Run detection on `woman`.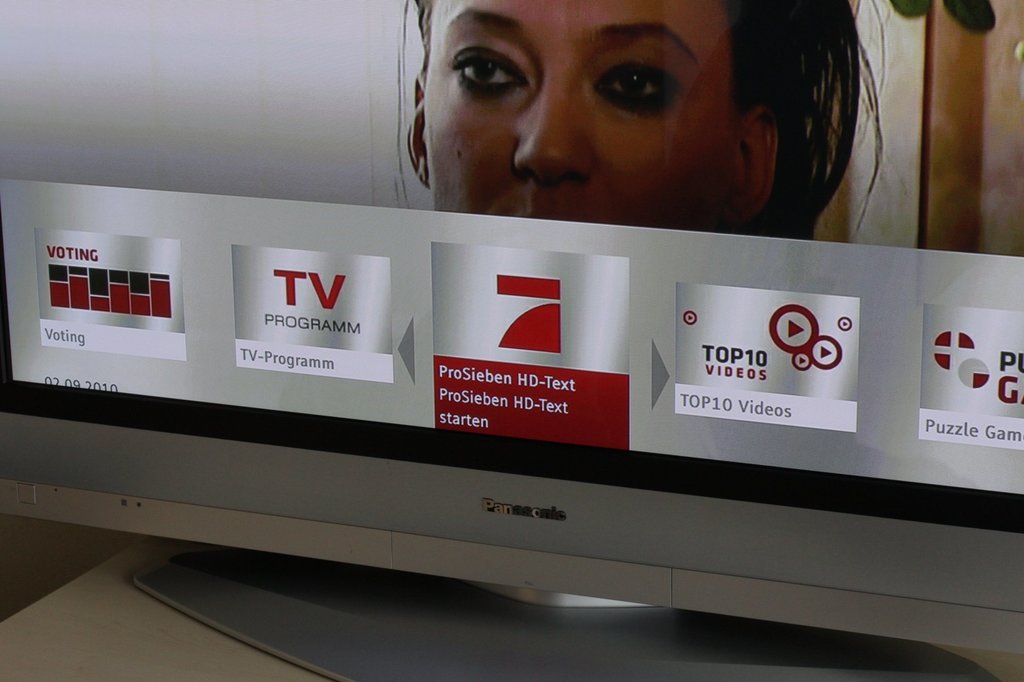
Result: bbox=(383, 0, 896, 253).
